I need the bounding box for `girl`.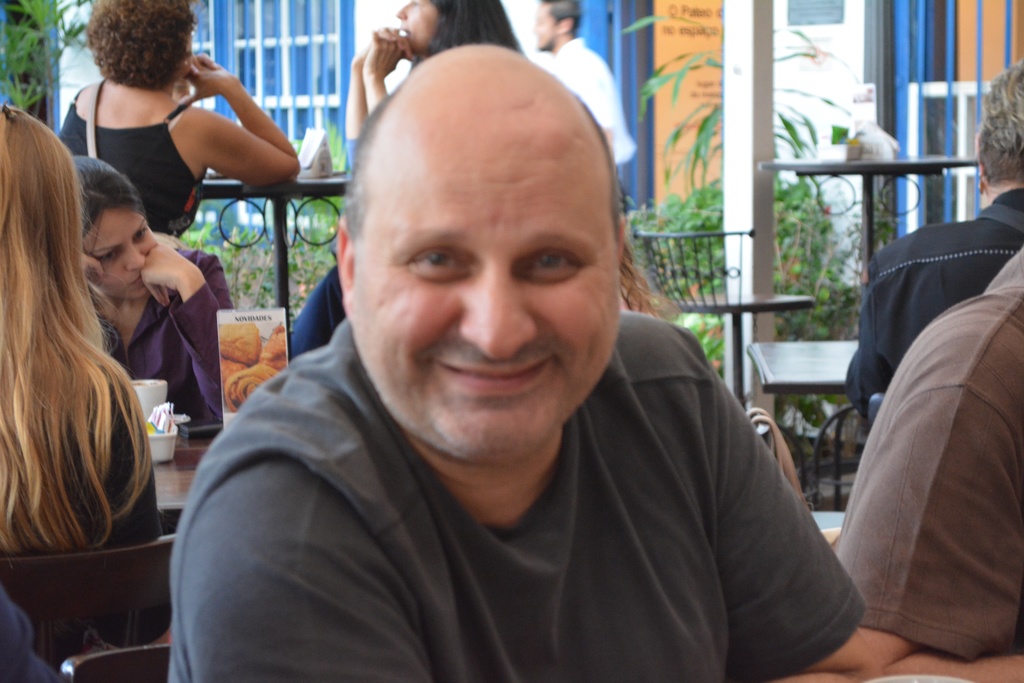
Here it is: bbox=(0, 103, 164, 557).
